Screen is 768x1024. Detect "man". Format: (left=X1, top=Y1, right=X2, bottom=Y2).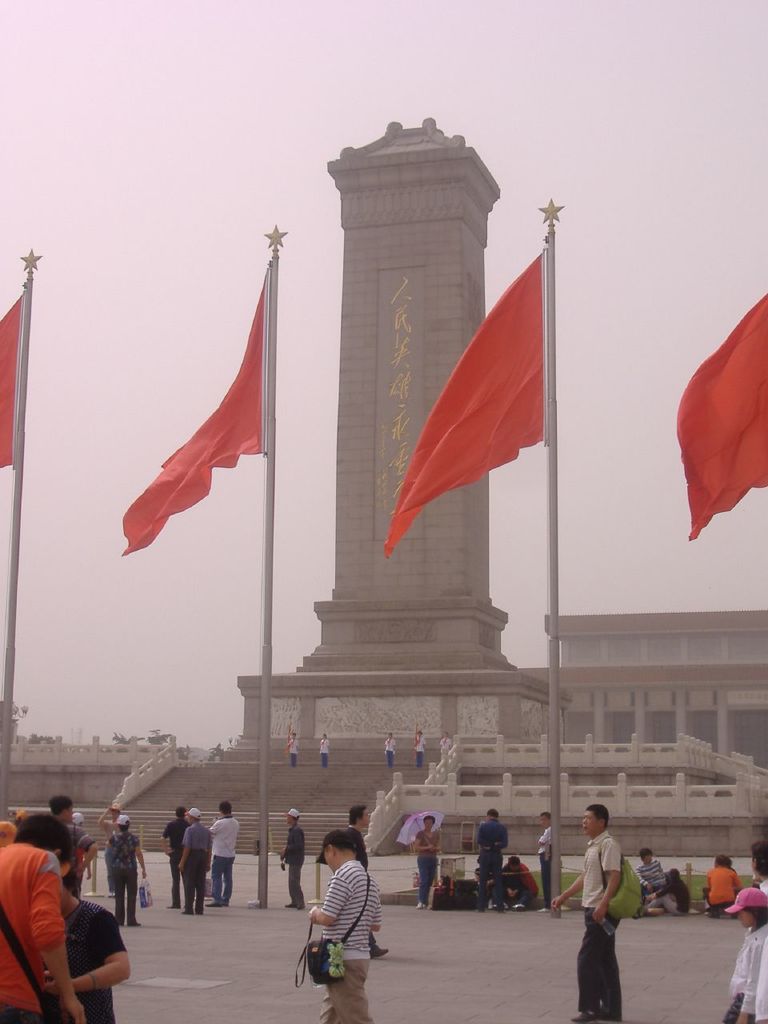
(left=47, top=794, right=98, bottom=895).
